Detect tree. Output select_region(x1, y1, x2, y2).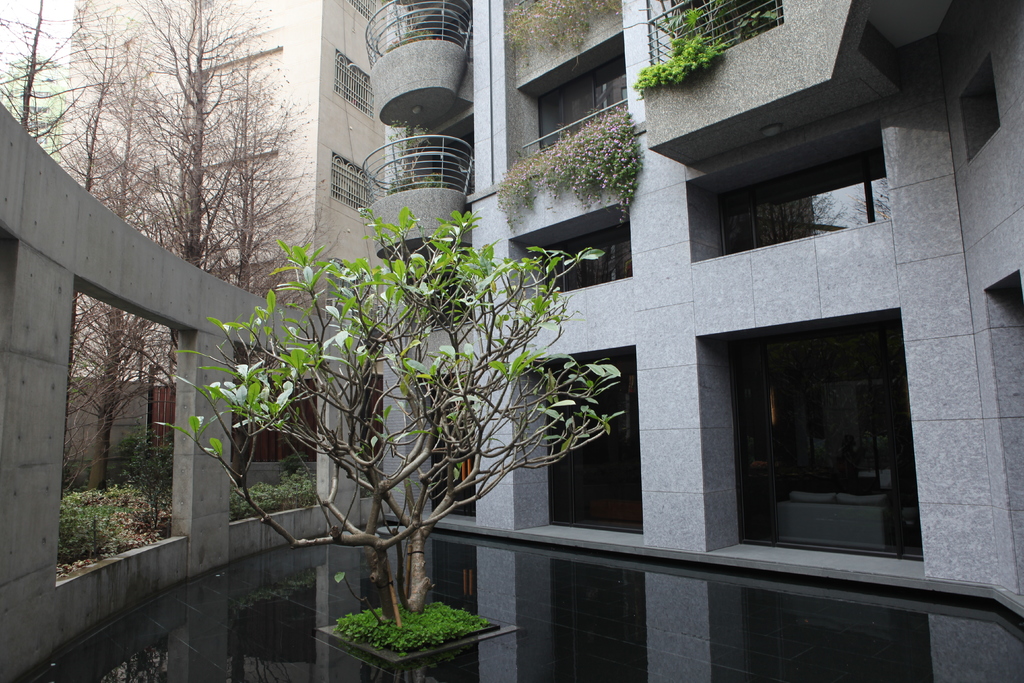
select_region(143, 197, 634, 682).
